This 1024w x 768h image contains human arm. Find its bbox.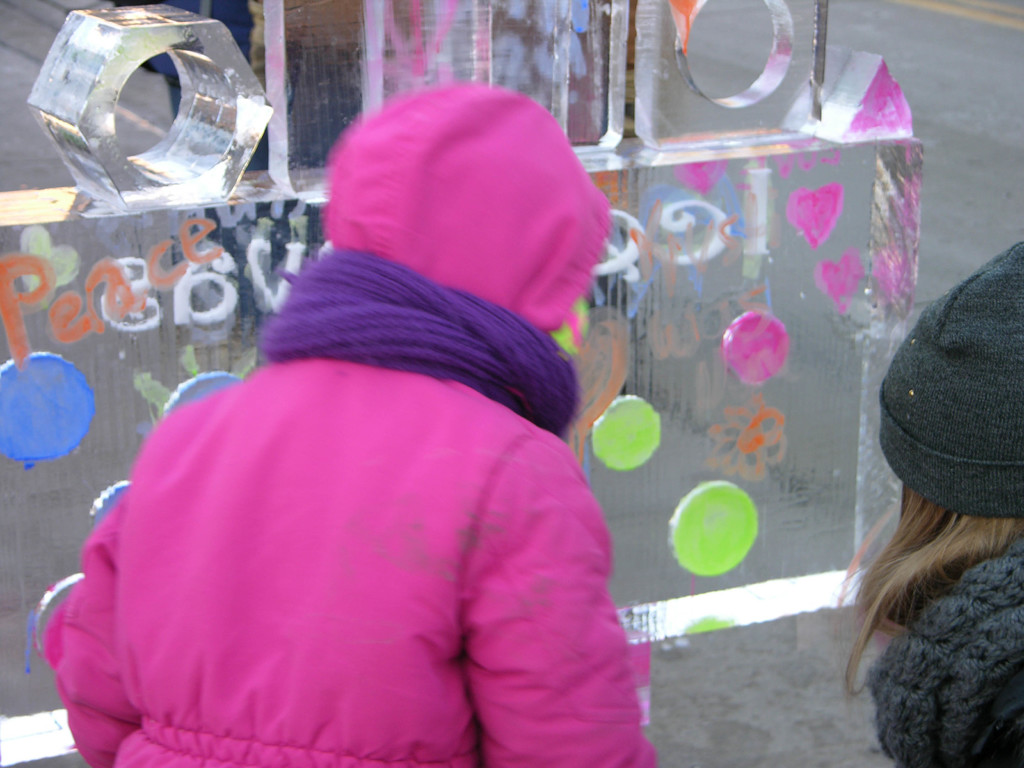
[x1=458, y1=450, x2=659, y2=767].
